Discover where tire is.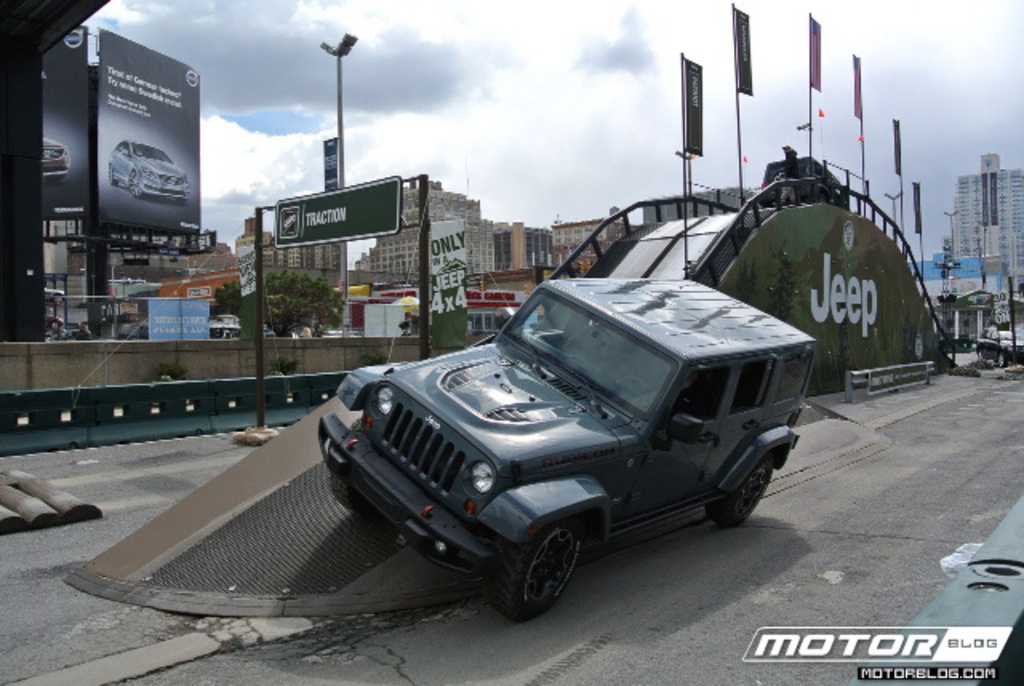
Discovered at {"left": 330, "top": 472, "right": 368, "bottom": 515}.
